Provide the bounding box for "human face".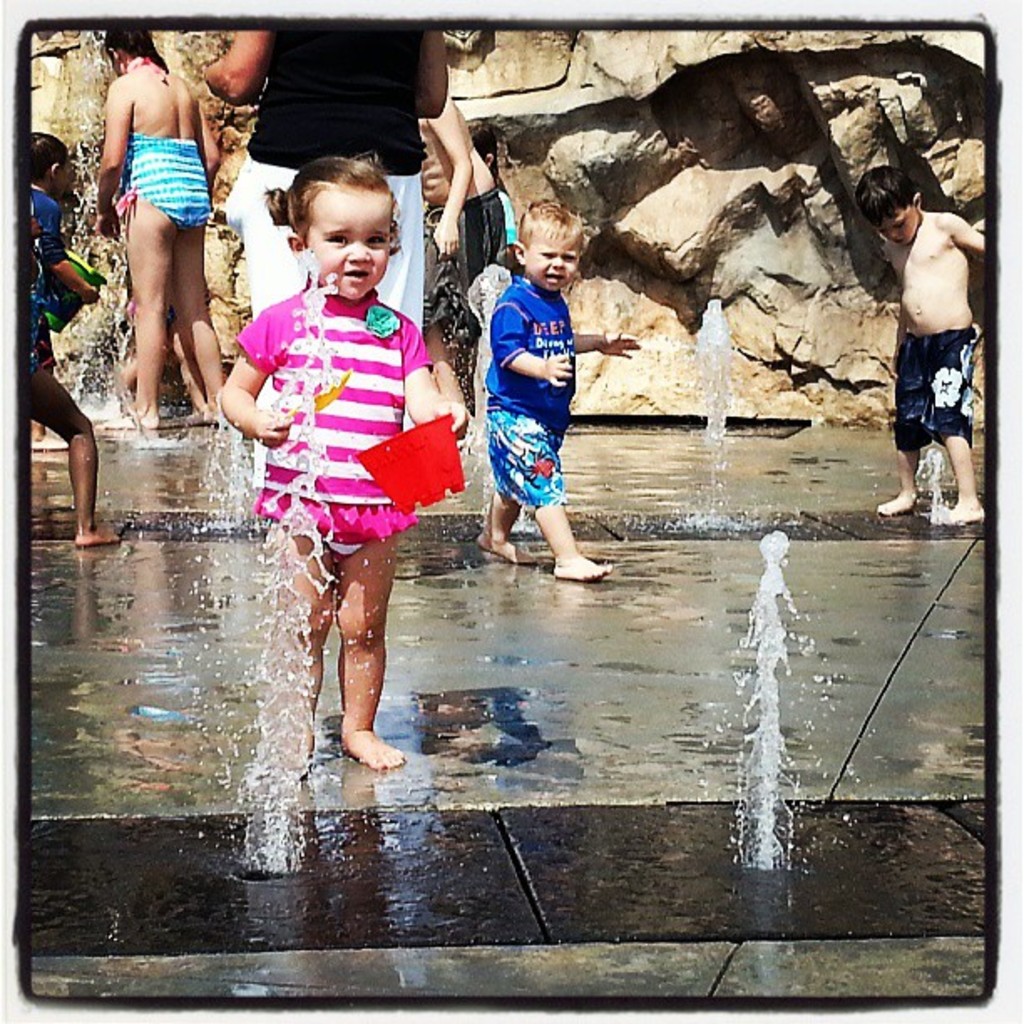
<box>529,228,581,286</box>.
